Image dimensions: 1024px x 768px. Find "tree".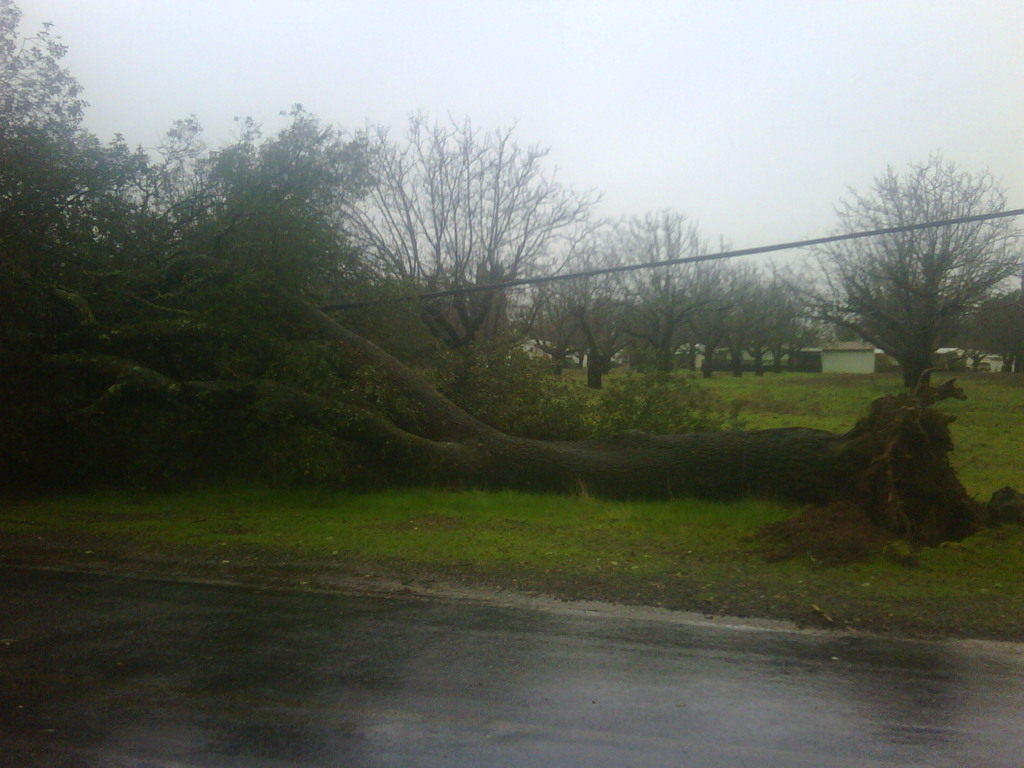
<region>727, 265, 788, 399</region>.
